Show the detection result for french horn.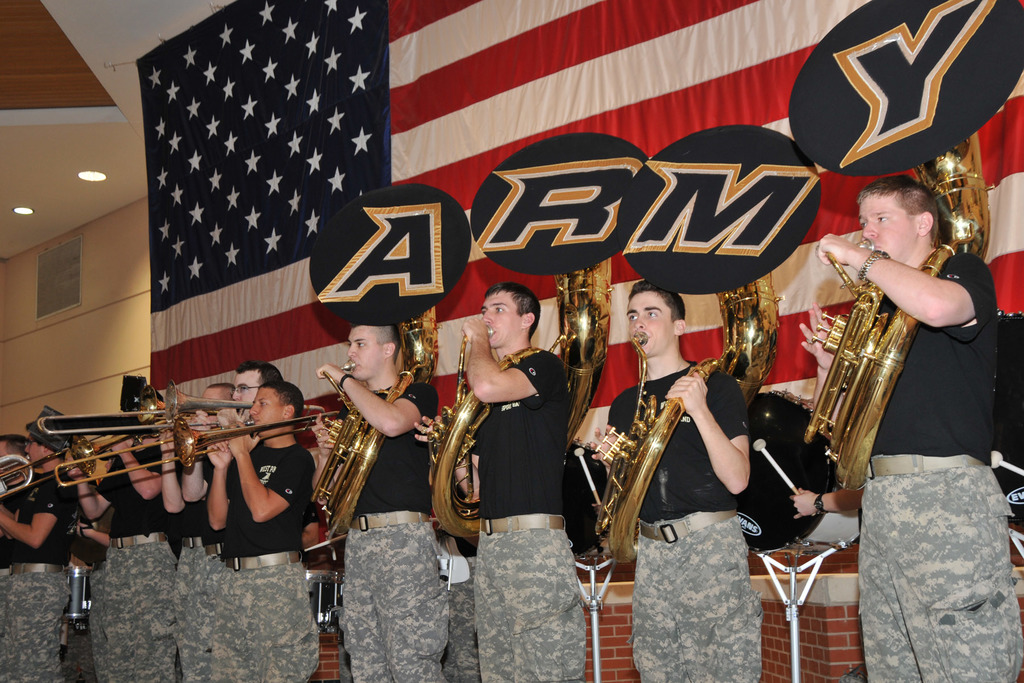
crop(792, 0, 1023, 500).
